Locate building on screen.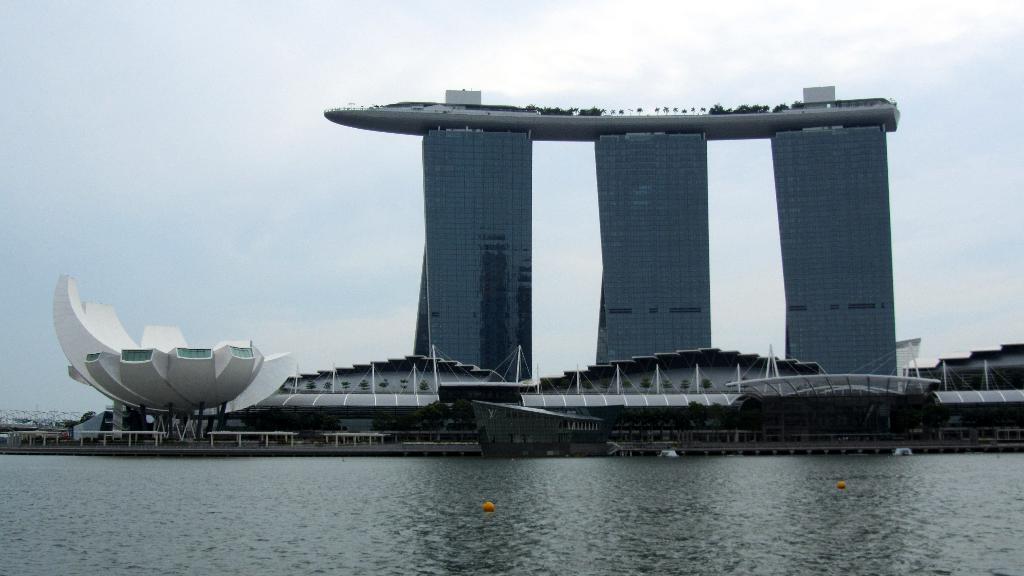
On screen at (left=321, top=84, right=902, bottom=375).
